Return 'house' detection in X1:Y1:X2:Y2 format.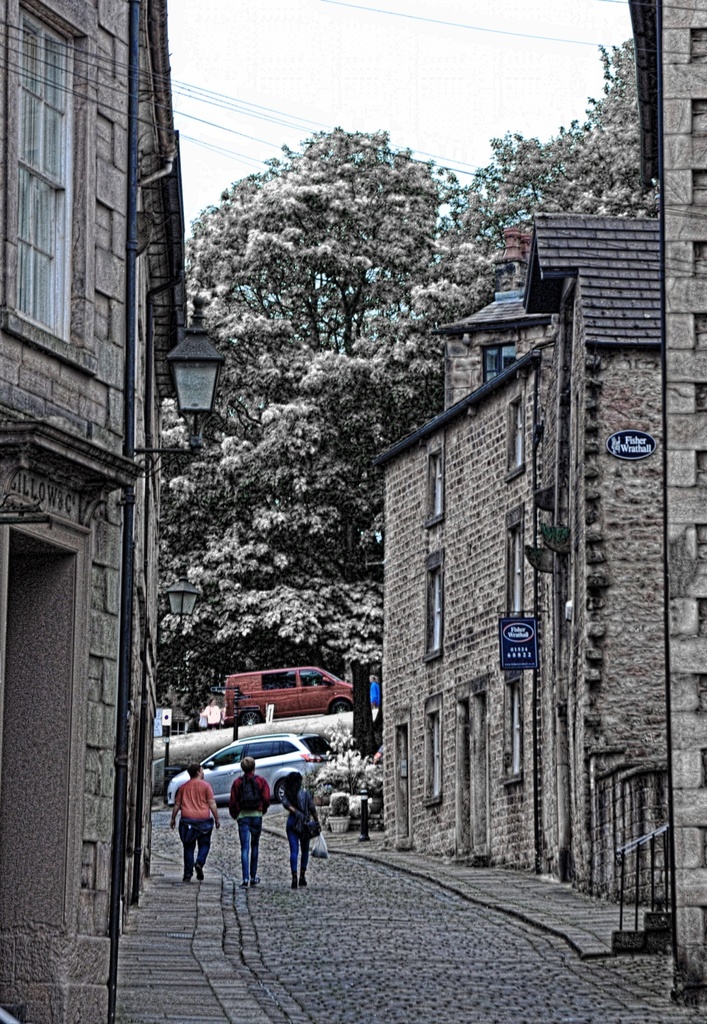
386:0:706:881.
